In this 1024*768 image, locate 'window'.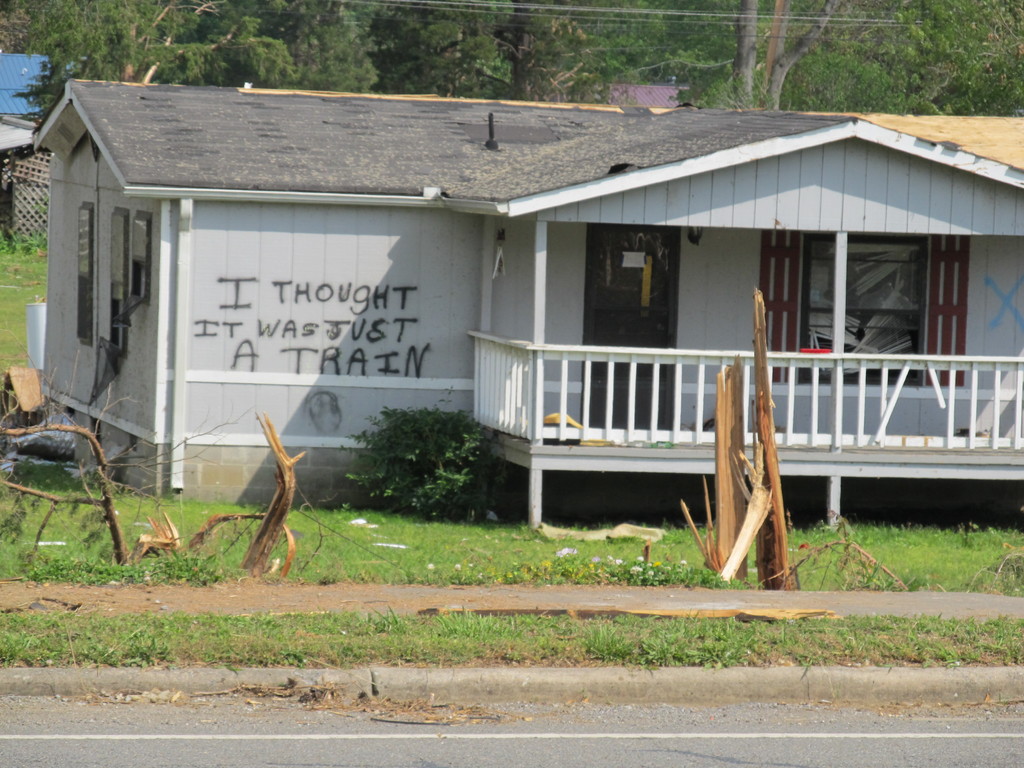
Bounding box: 749/226/947/369.
